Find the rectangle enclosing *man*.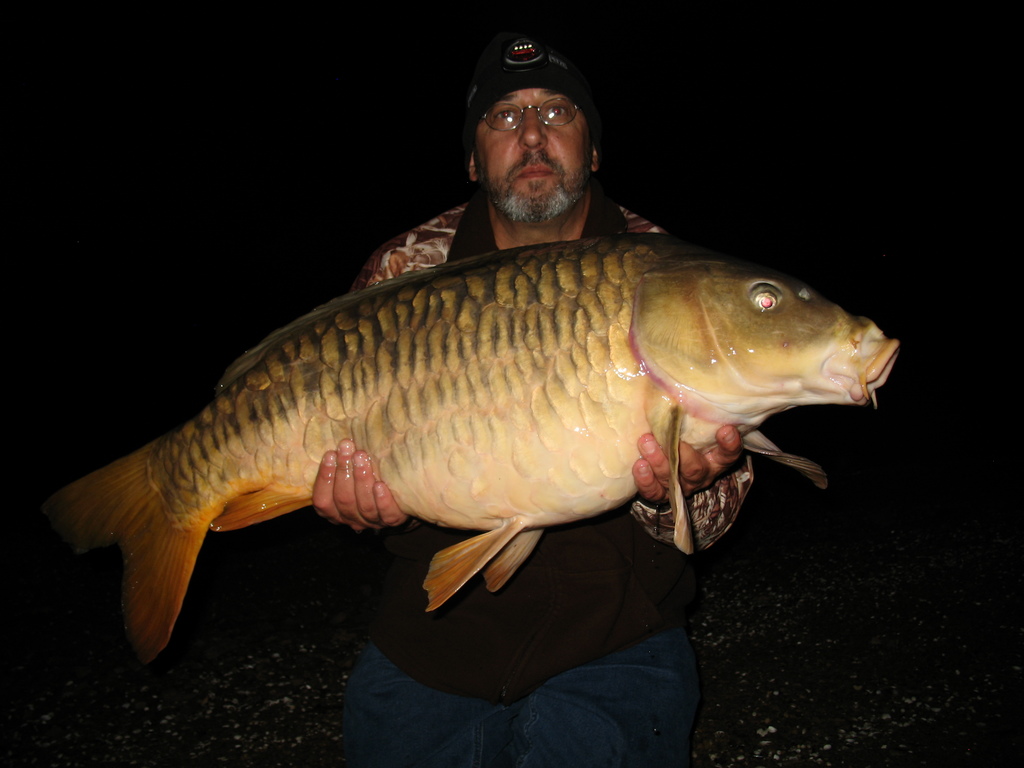
left=331, top=19, right=756, bottom=767.
